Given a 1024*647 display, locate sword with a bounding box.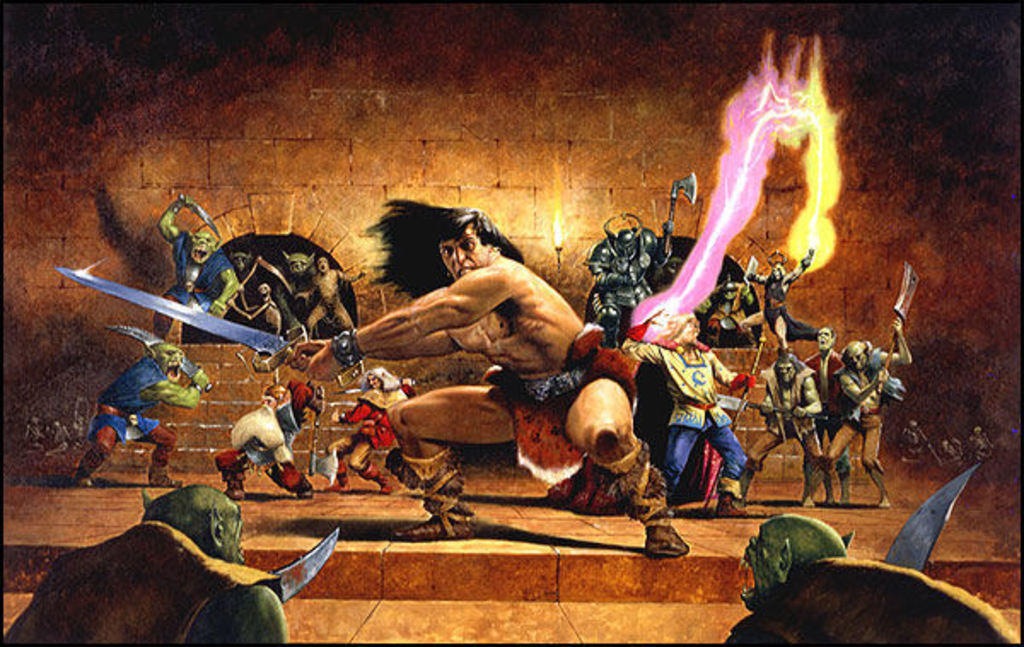
Located: detection(273, 526, 341, 601).
